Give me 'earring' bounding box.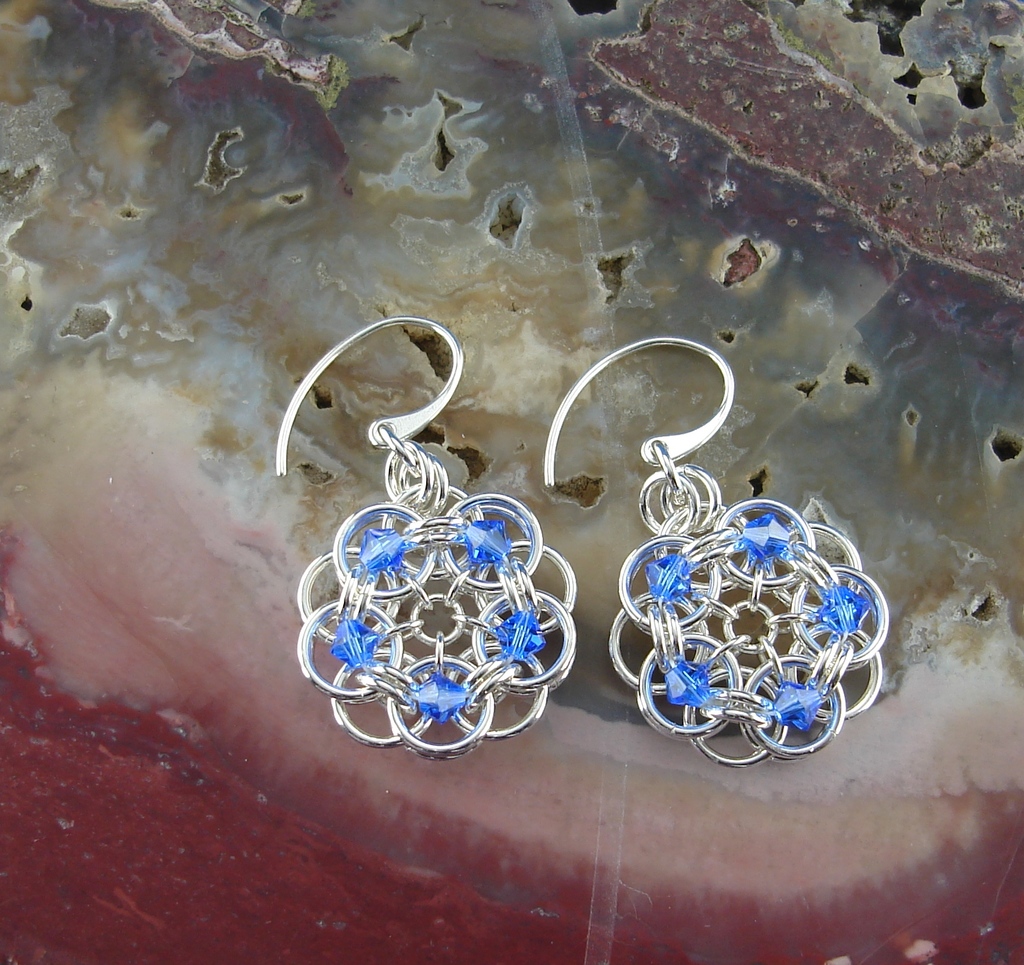
region(264, 303, 577, 769).
